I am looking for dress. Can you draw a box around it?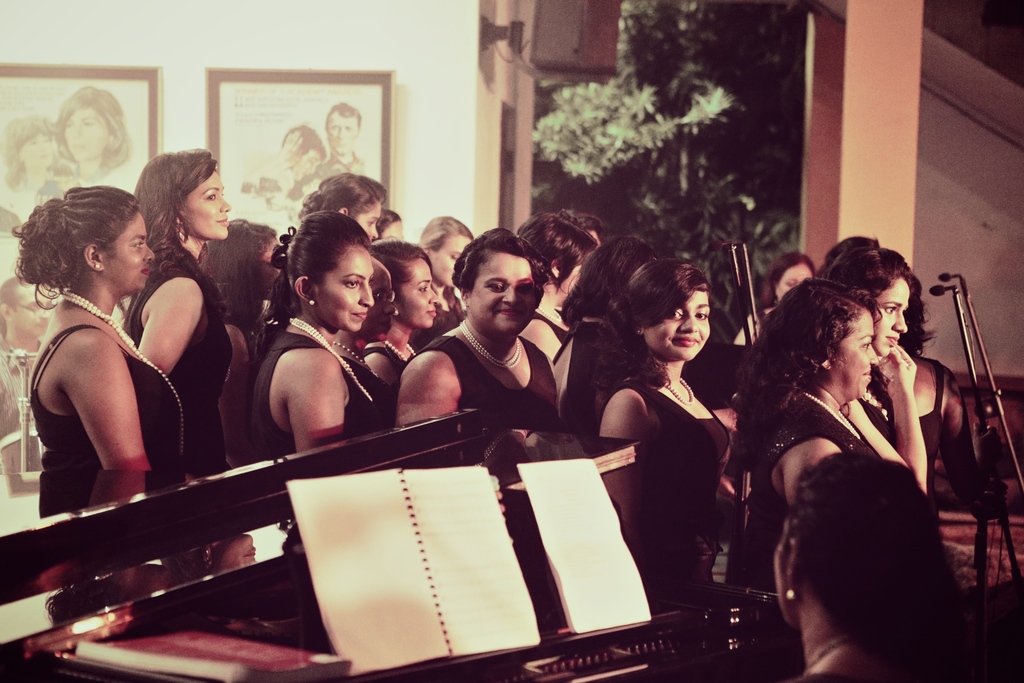
Sure, the bounding box is [404,329,567,441].
